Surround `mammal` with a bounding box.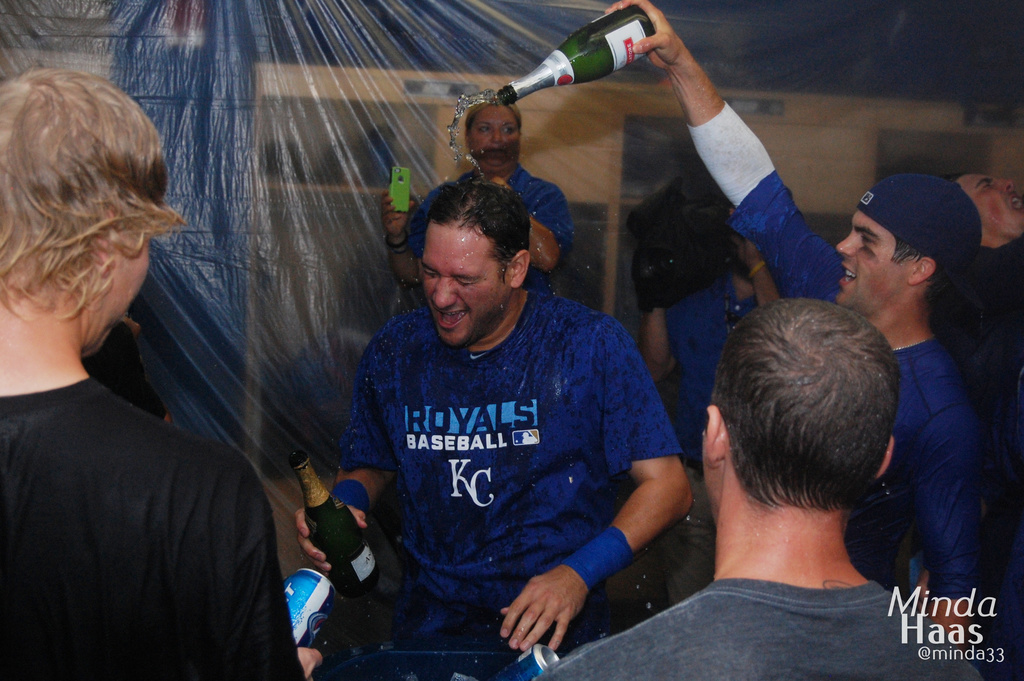
region(534, 299, 982, 680).
